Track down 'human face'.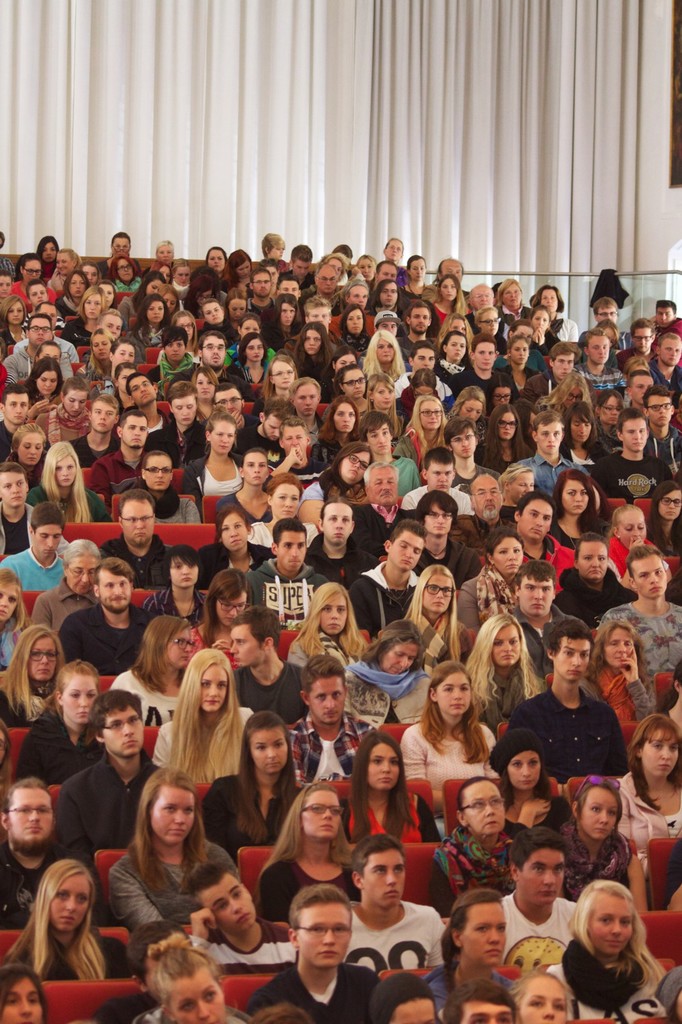
Tracked to <bbox>322, 594, 347, 636</bbox>.
